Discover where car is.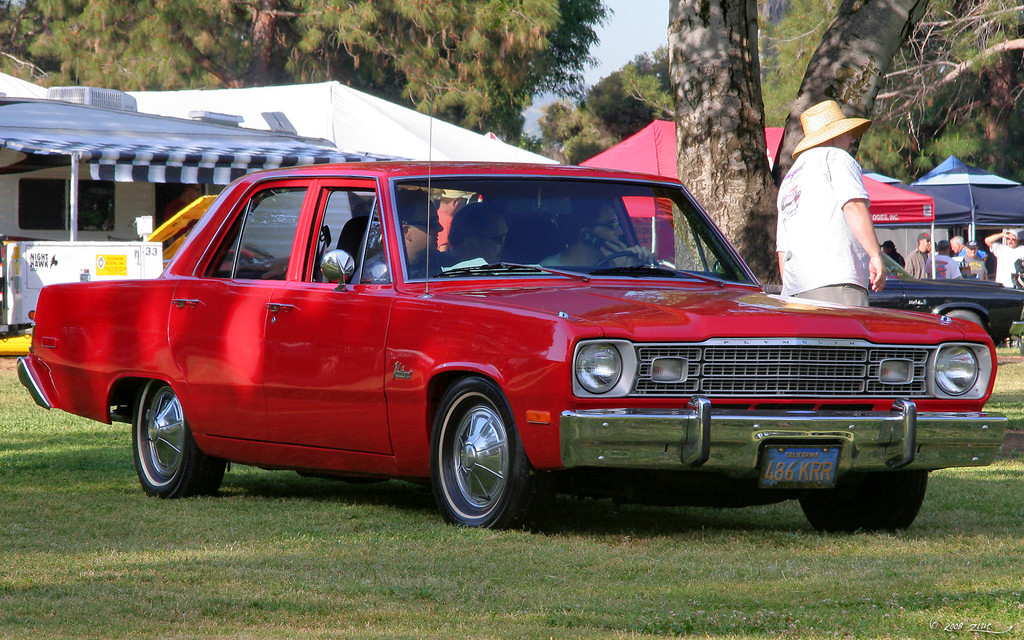
Discovered at l=865, t=248, r=1023, b=335.
